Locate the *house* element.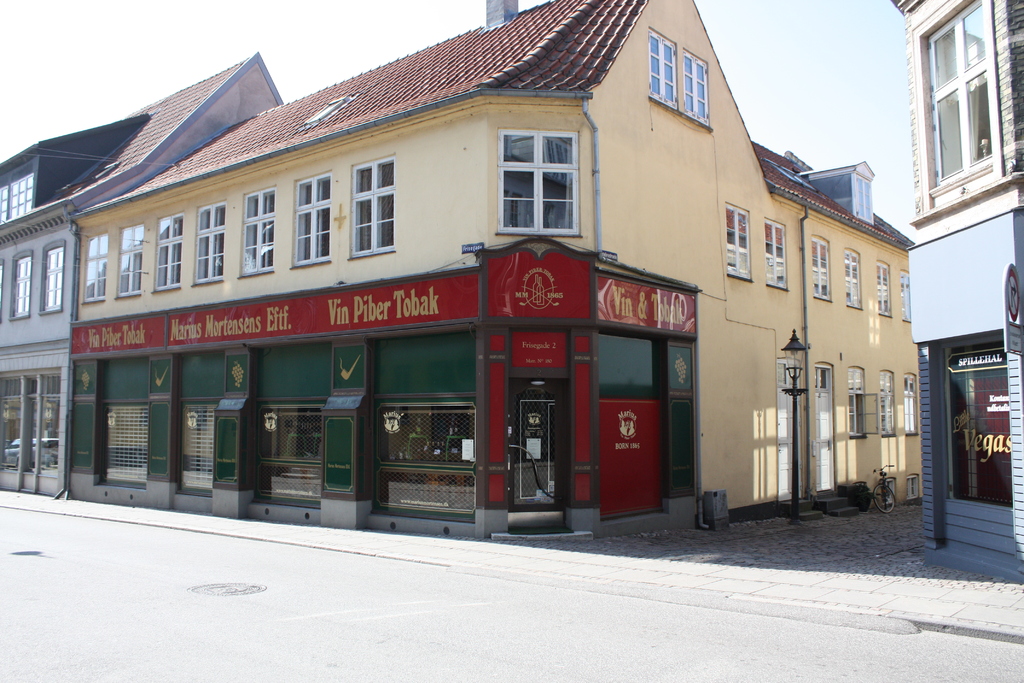
Element bbox: <region>0, 47, 289, 500</region>.
